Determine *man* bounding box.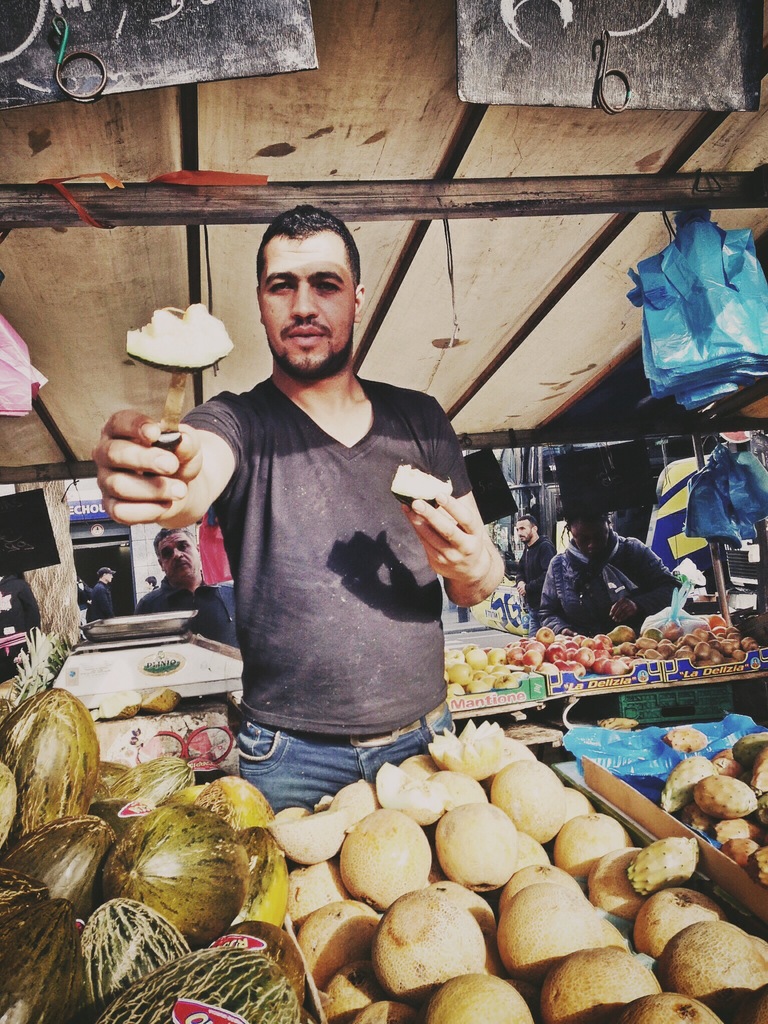
Determined: bbox(93, 206, 503, 824).
